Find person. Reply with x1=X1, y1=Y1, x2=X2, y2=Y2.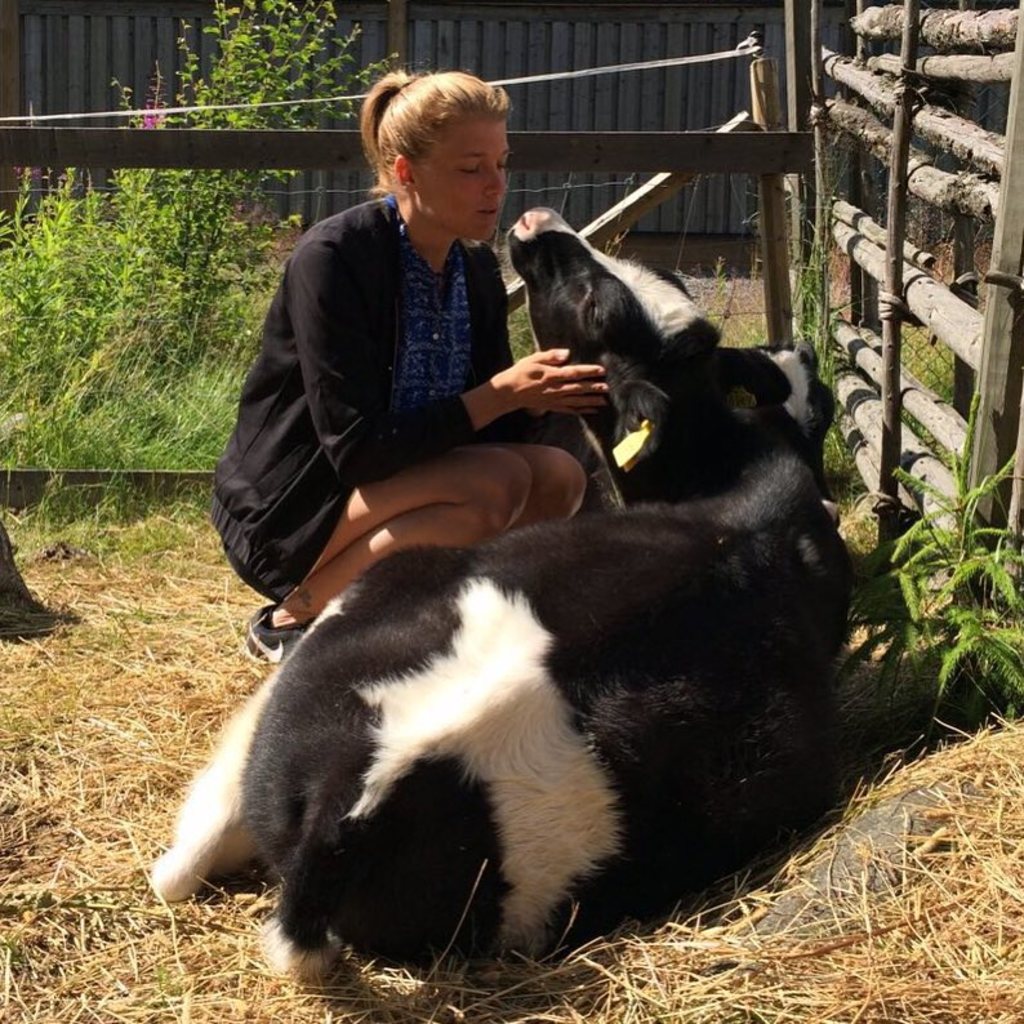
x1=200, y1=67, x2=615, y2=677.
